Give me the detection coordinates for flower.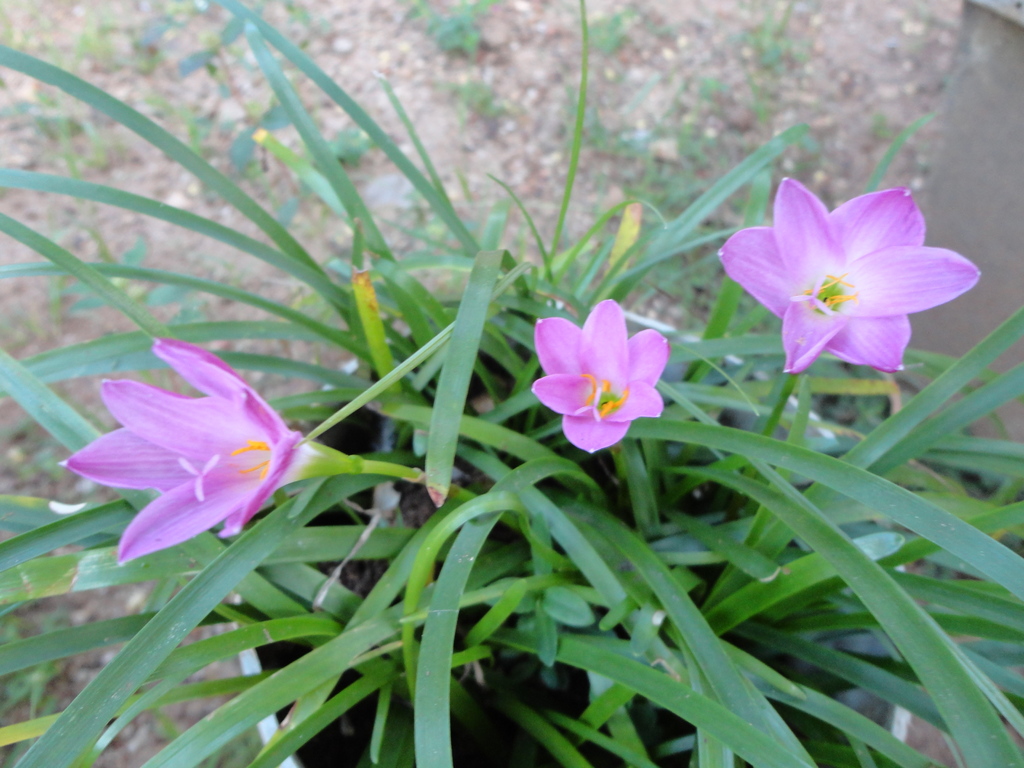
bbox=[721, 175, 987, 378].
